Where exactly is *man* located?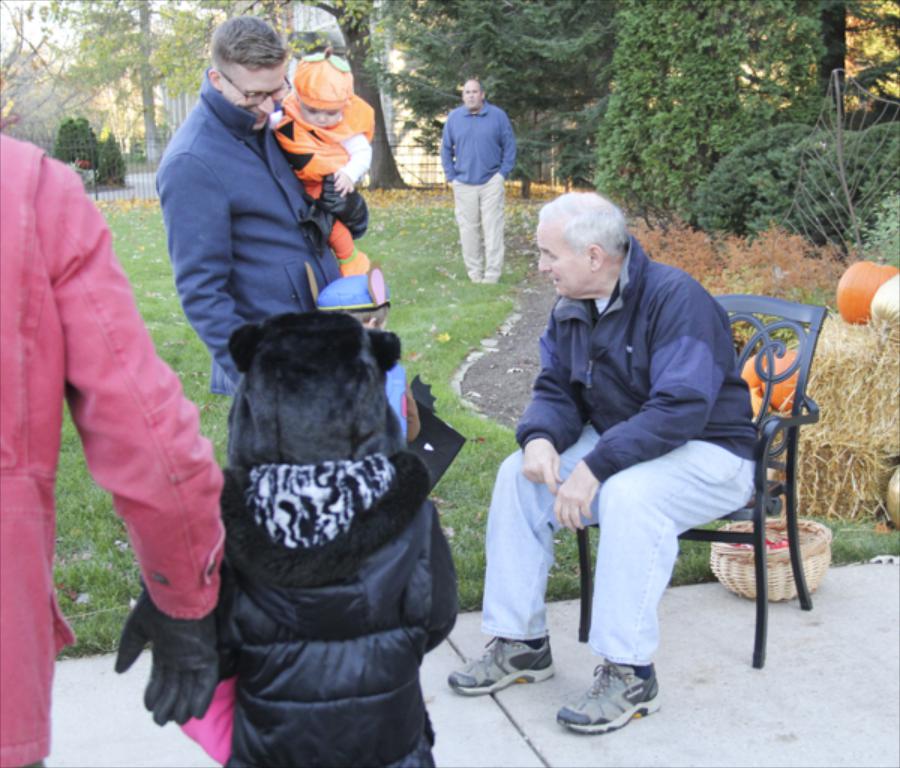
Its bounding box is select_region(142, 13, 399, 399).
